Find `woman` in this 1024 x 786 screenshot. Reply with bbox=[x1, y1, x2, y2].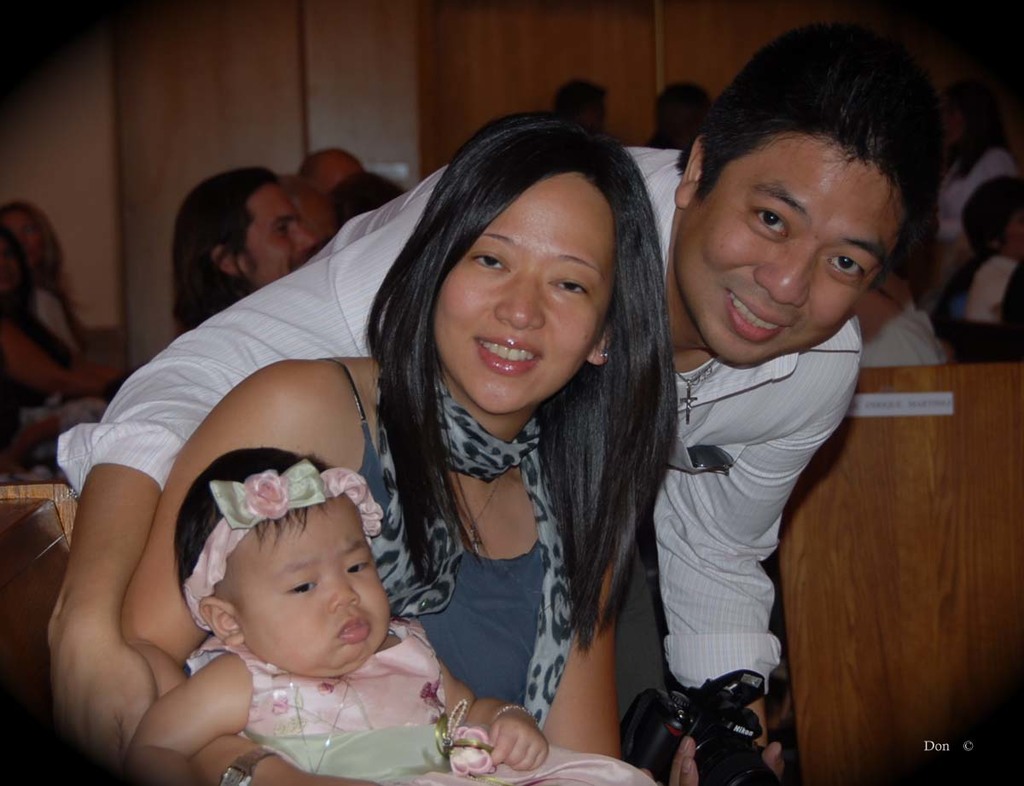
bbox=[132, 118, 695, 785].
